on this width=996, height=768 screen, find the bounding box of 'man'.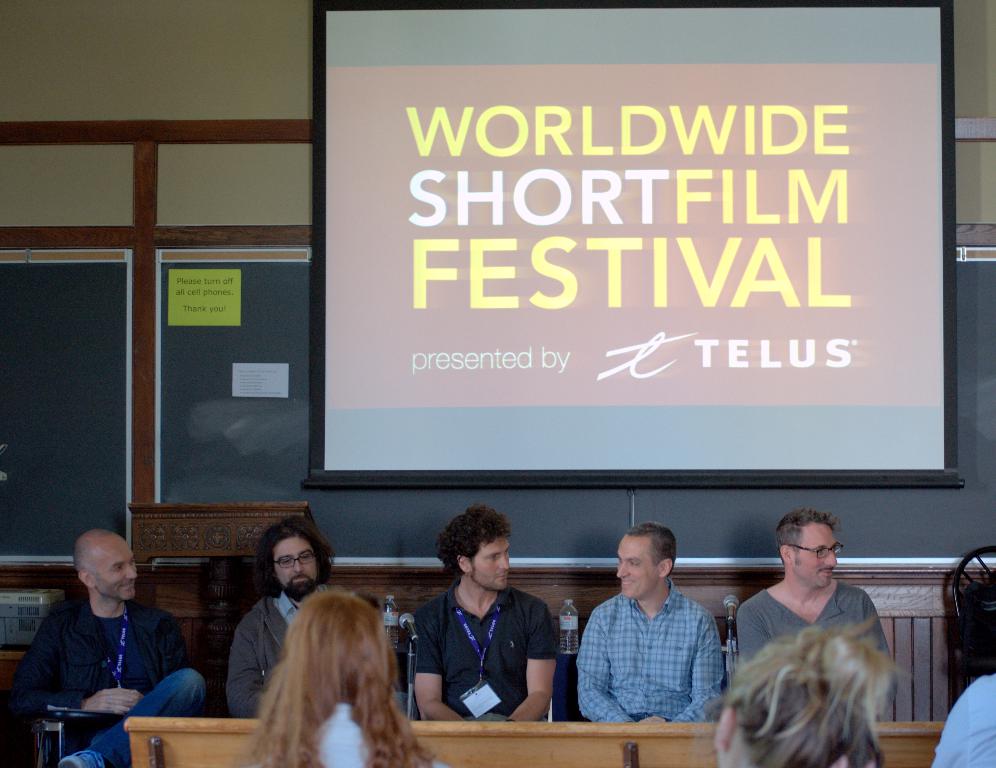
Bounding box: [590, 530, 741, 747].
